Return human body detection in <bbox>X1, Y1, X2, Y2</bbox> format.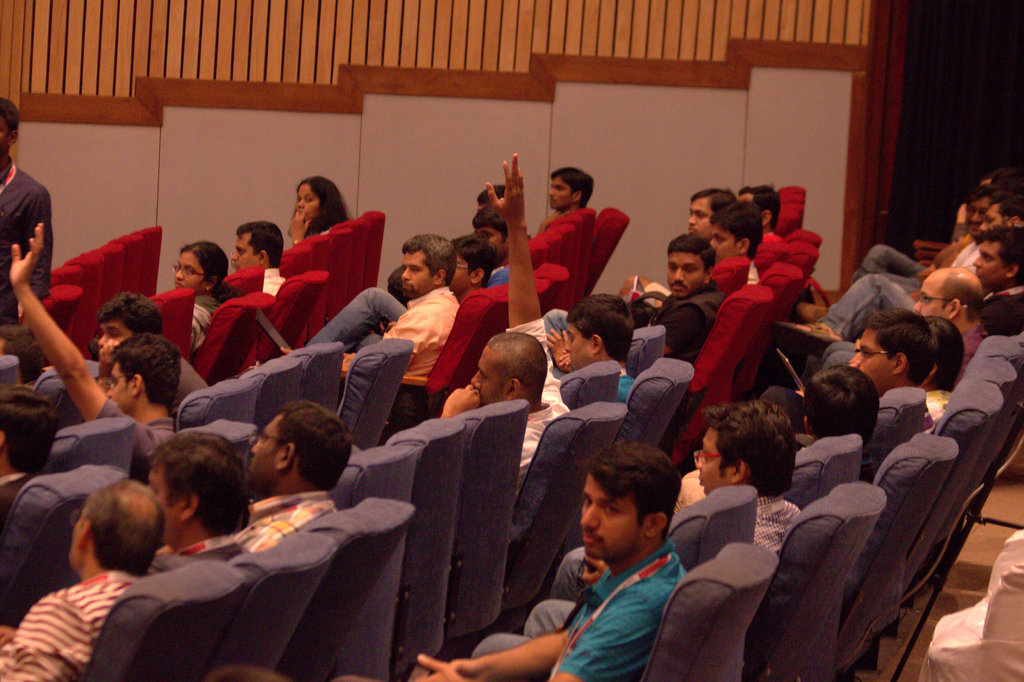
<bbox>790, 233, 995, 318</bbox>.
